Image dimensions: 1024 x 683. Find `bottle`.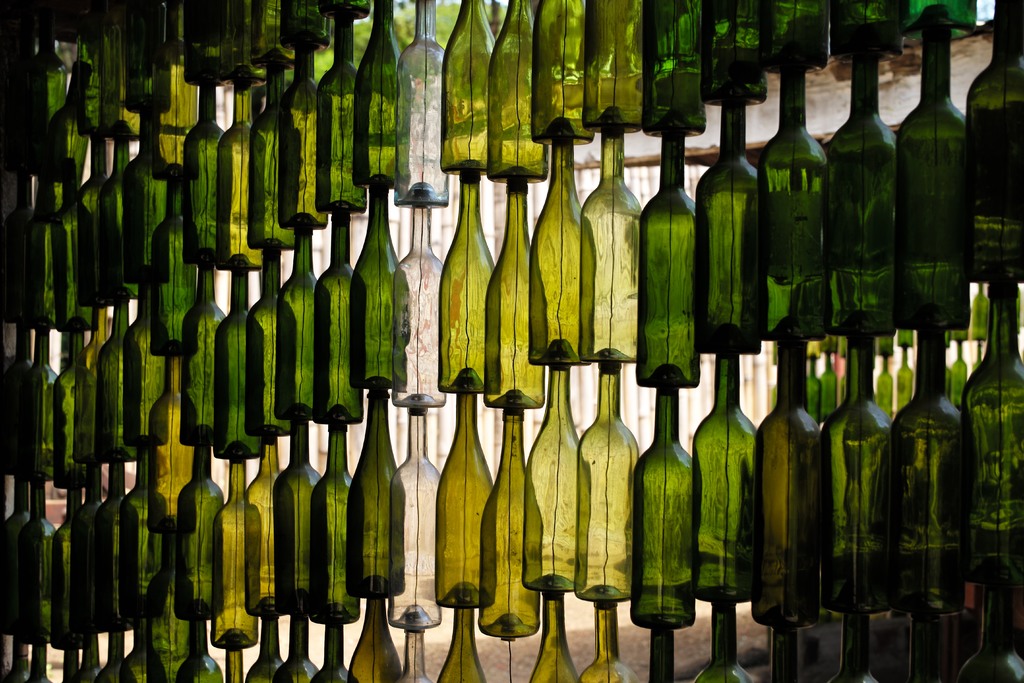
[x1=247, y1=260, x2=301, y2=443].
